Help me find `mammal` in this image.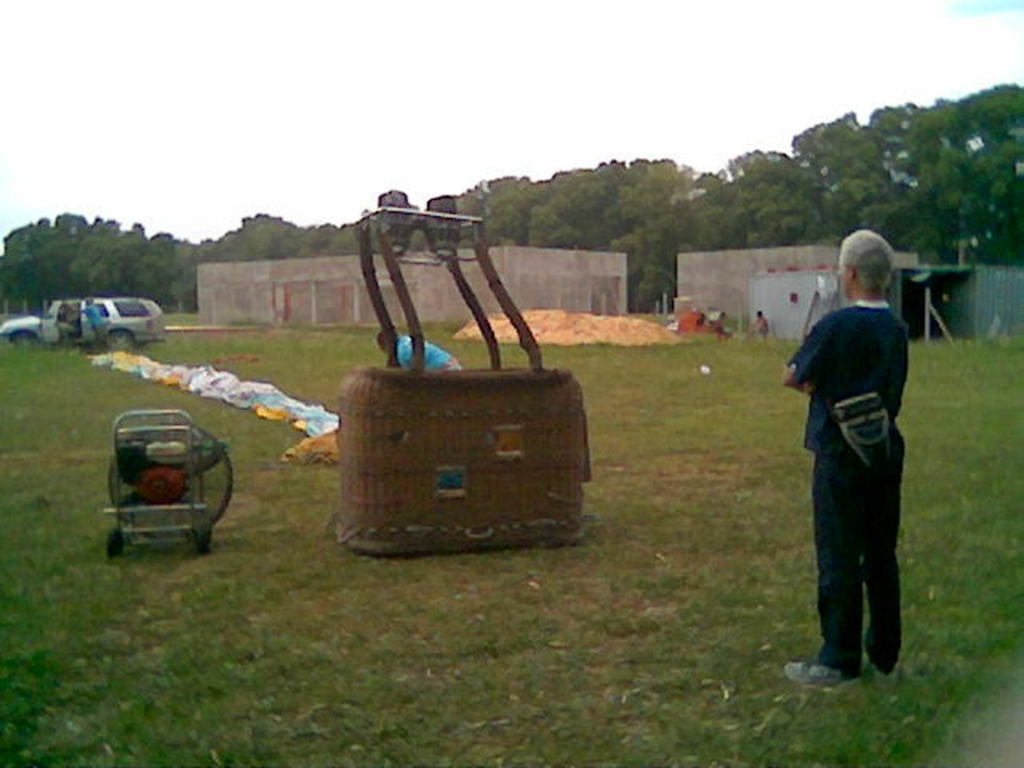
Found it: {"left": 376, "top": 326, "right": 466, "bottom": 373}.
